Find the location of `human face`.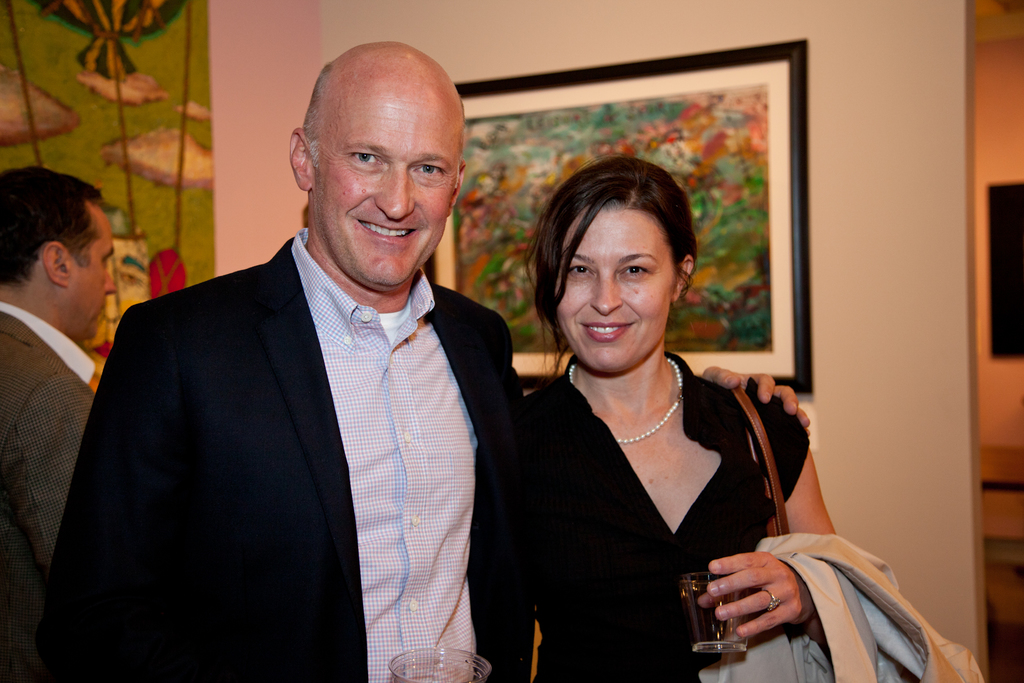
Location: box=[547, 181, 691, 375].
